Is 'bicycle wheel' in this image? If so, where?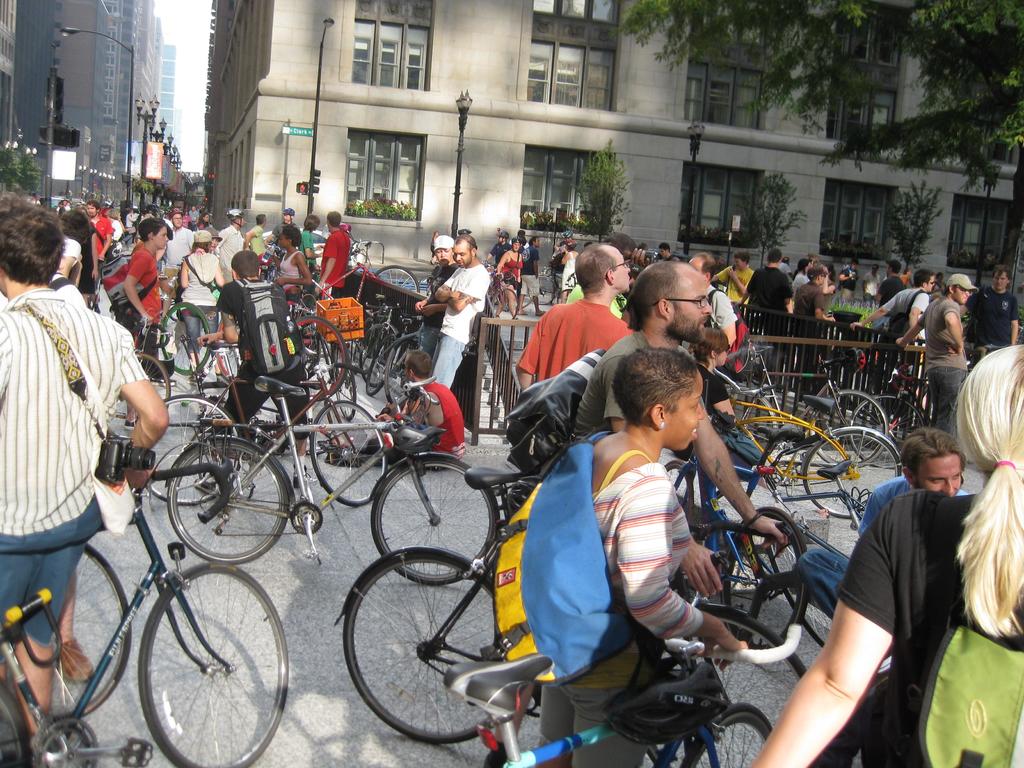
Yes, at <bbox>352, 337, 405, 417</bbox>.
